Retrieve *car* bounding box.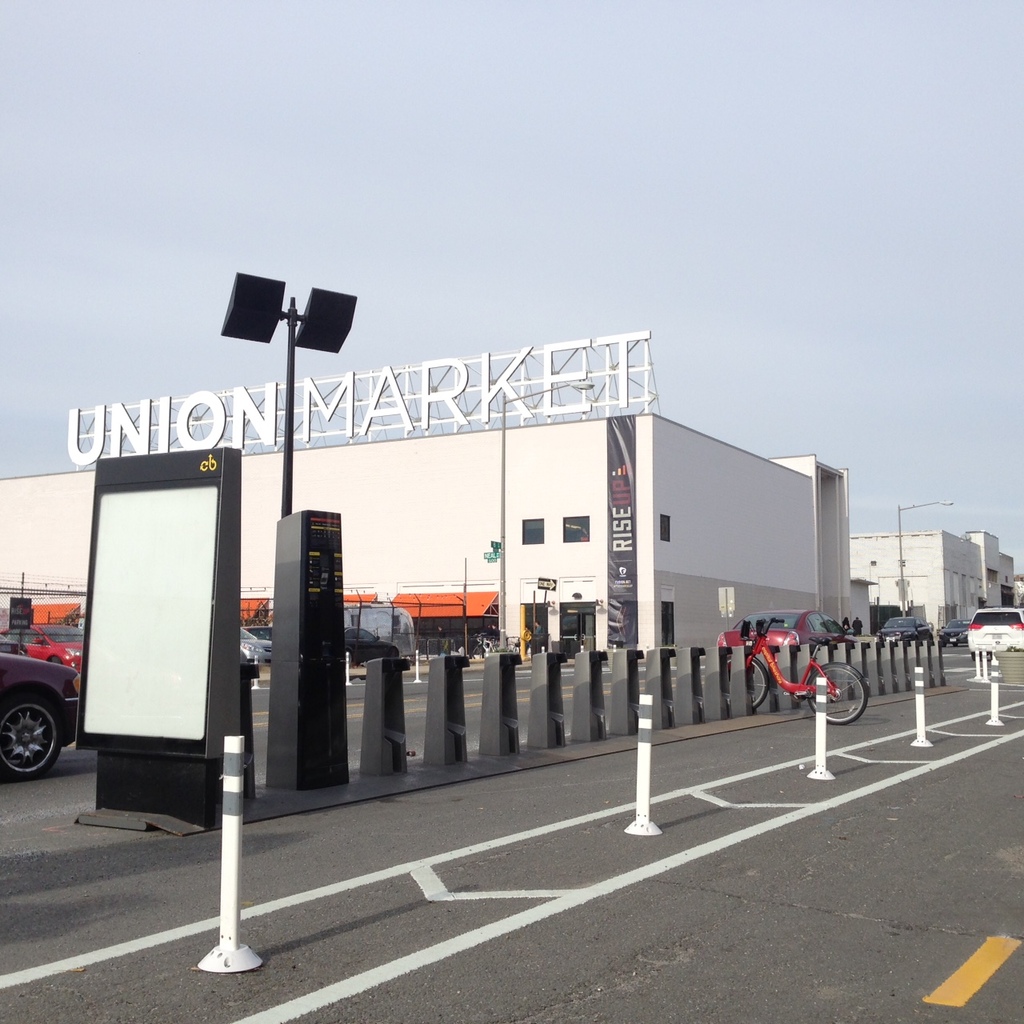
Bounding box: Rect(938, 616, 976, 647).
